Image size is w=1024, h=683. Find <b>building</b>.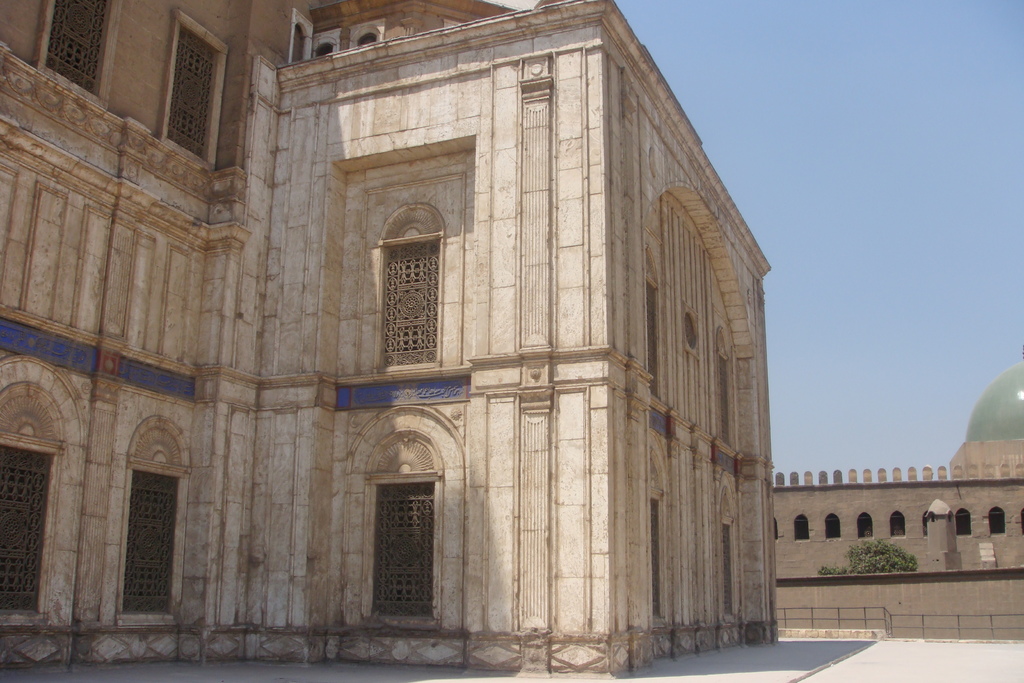
region(0, 0, 779, 675).
